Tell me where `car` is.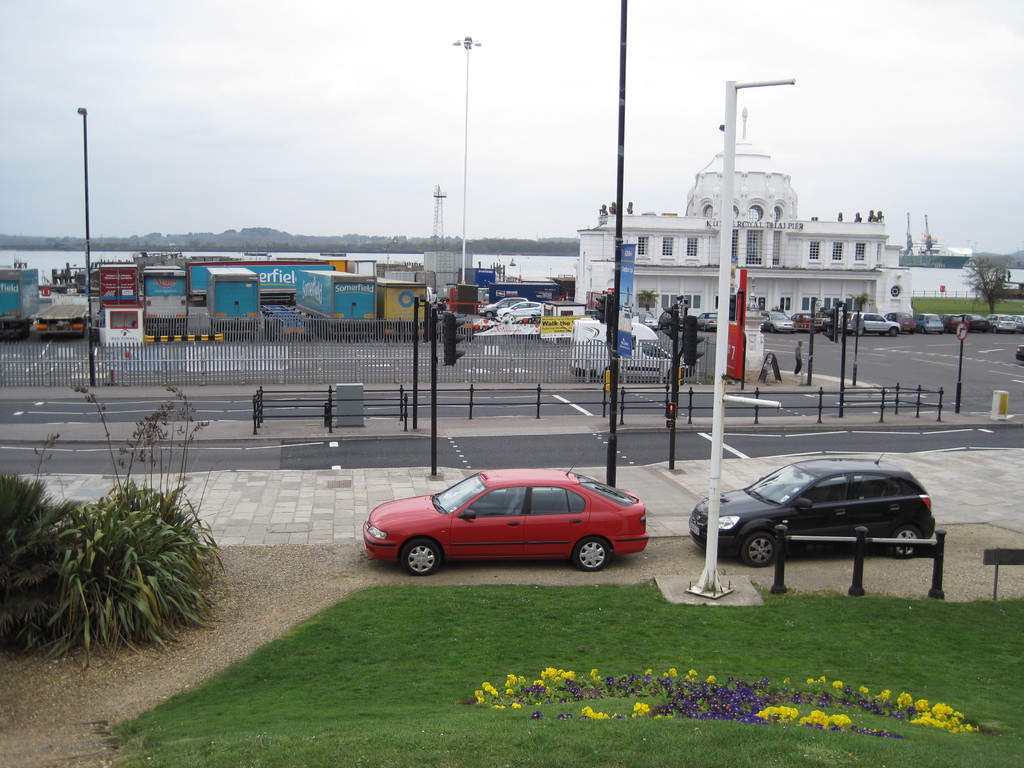
`car` is at 497,300,548,322.
